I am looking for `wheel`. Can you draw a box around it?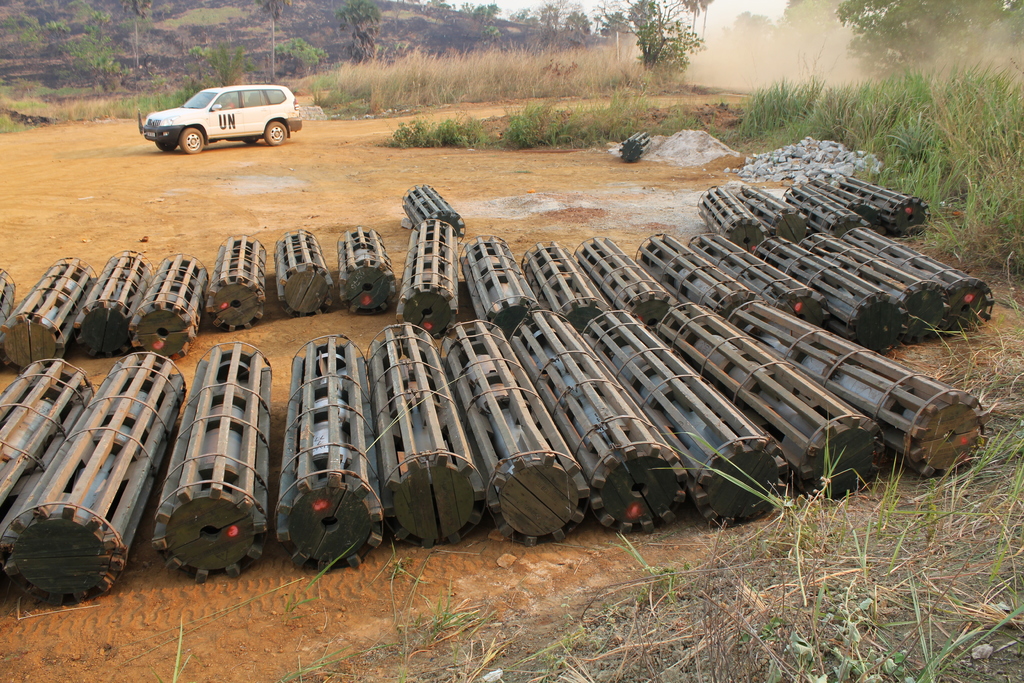
Sure, the bounding box is (left=260, top=114, right=291, bottom=151).
